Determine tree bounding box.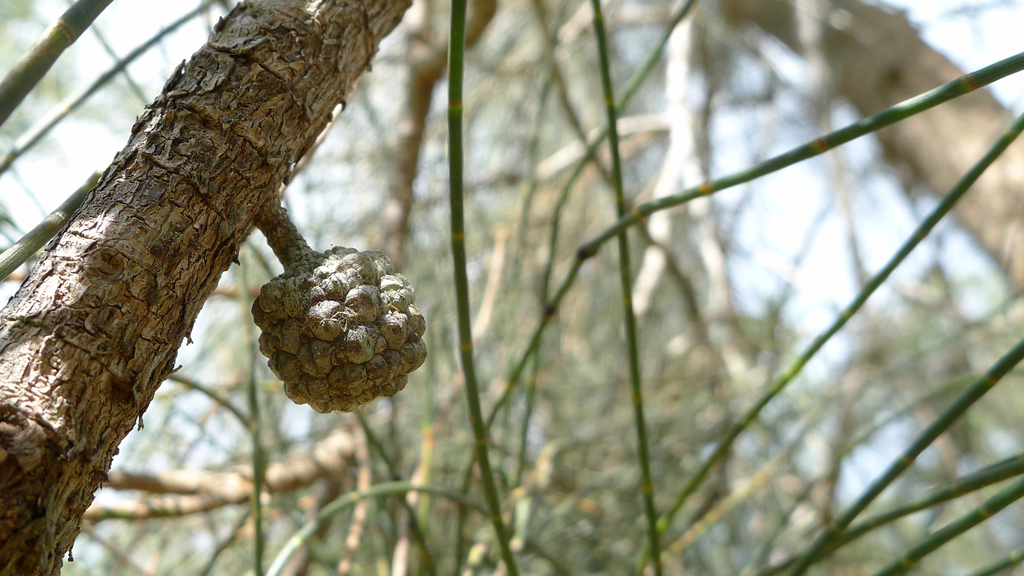
Determined: (0,0,1023,575).
